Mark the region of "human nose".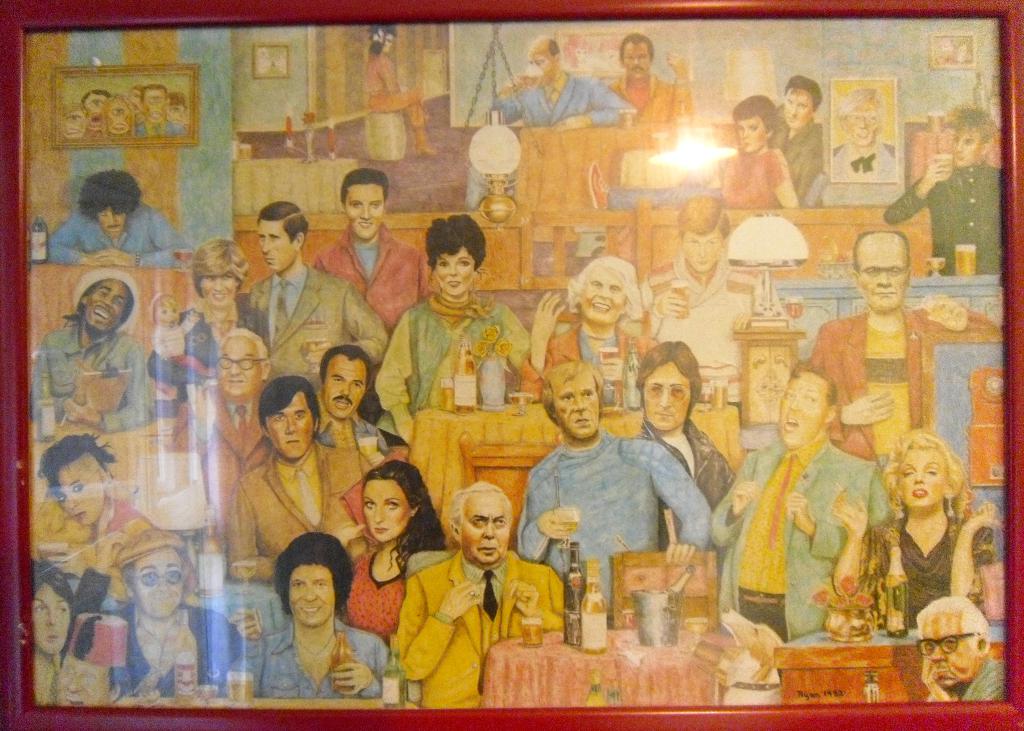
Region: region(212, 279, 220, 291).
